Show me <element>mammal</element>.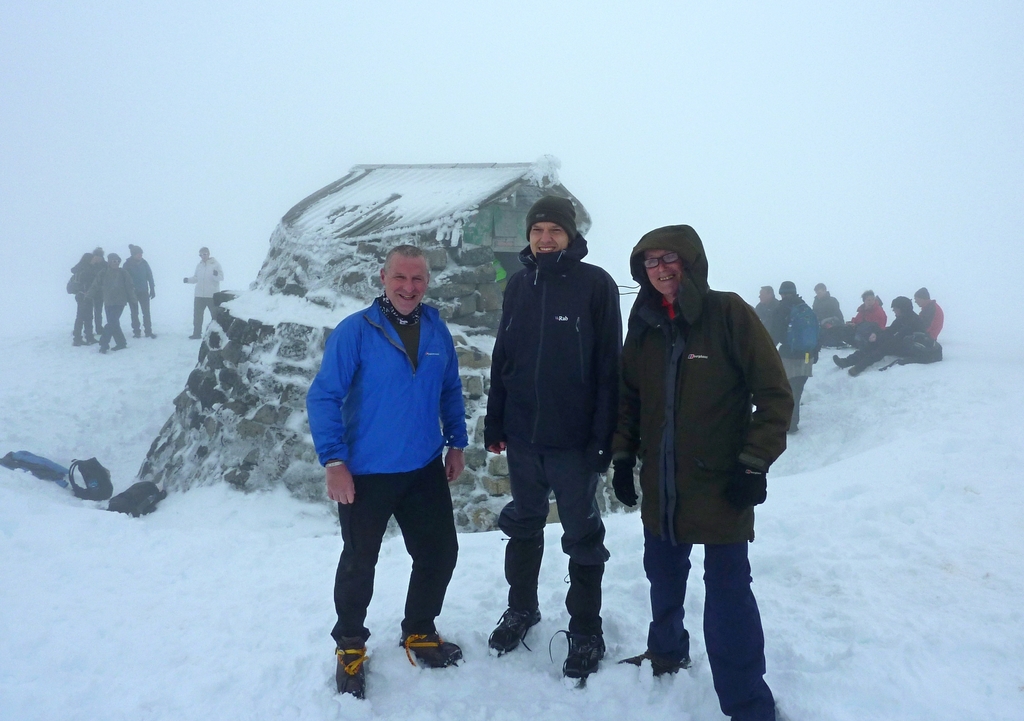
<element>mammal</element> is here: (left=186, top=249, right=226, bottom=342).
